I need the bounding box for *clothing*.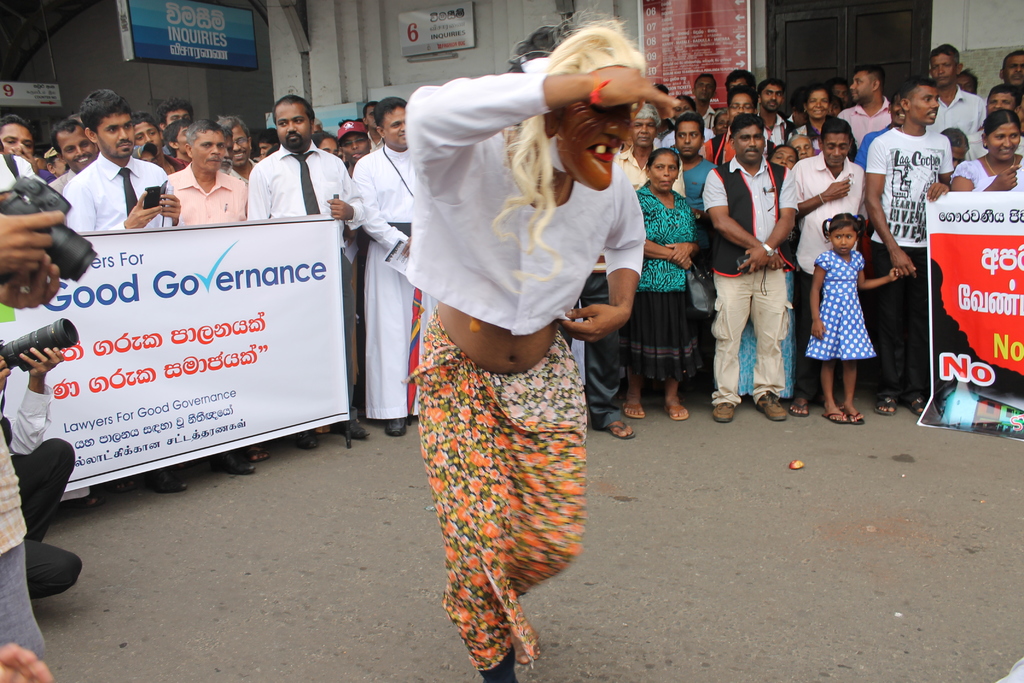
Here it is: left=404, top=71, right=644, bottom=670.
